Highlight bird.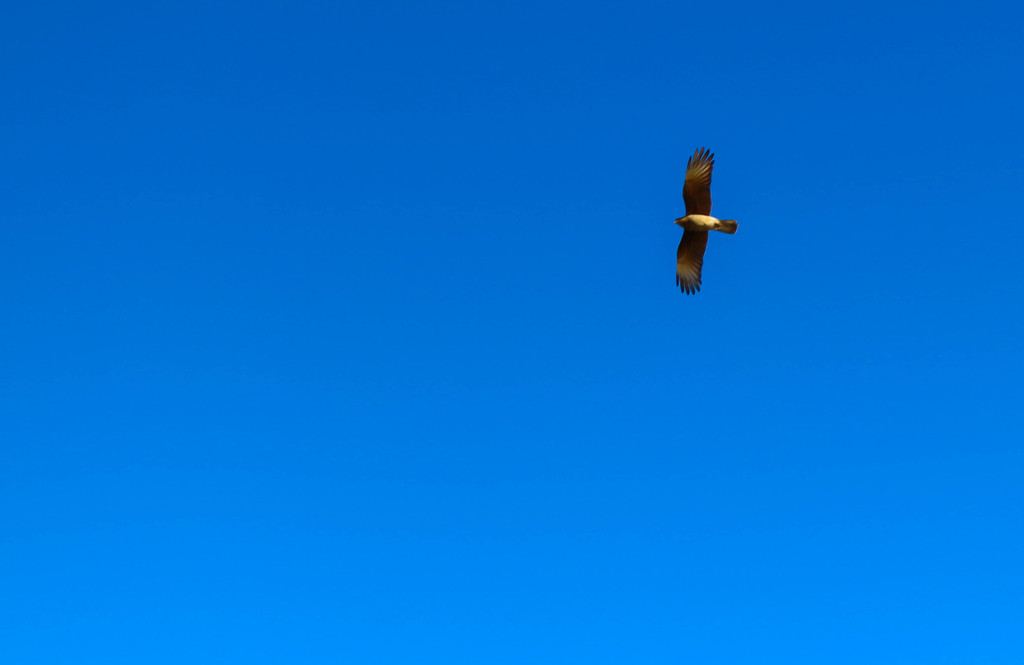
Highlighted region: <bbox>661, 158, 742, 297</bbox>.
